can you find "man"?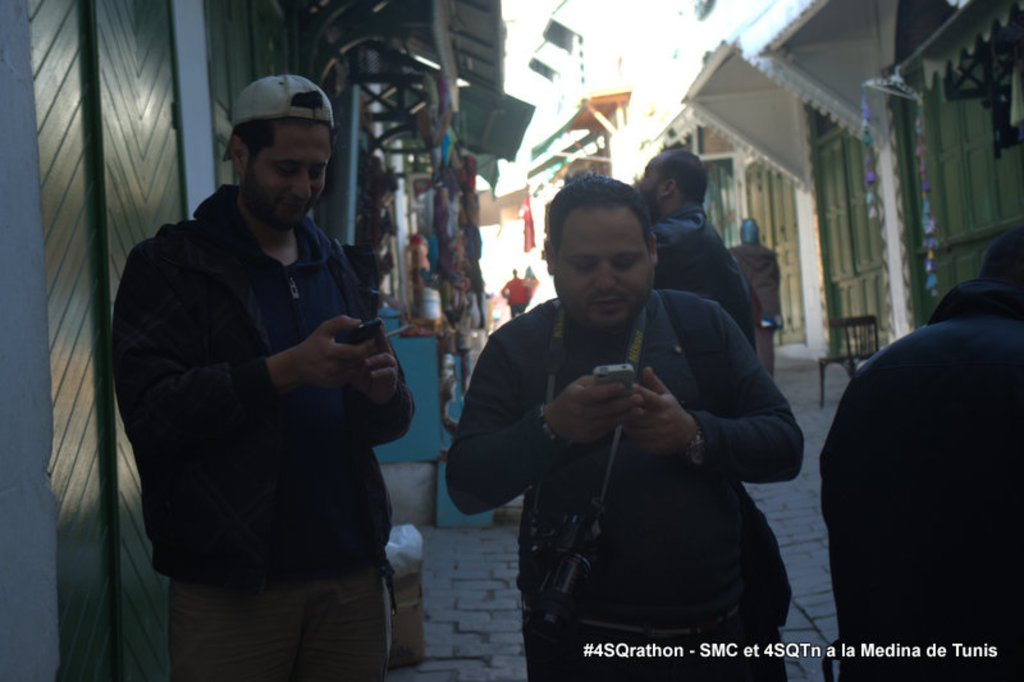
Yes, bounding box: {"x1": 634, "y1": 148, "x2": 758, "y2": 351}.
